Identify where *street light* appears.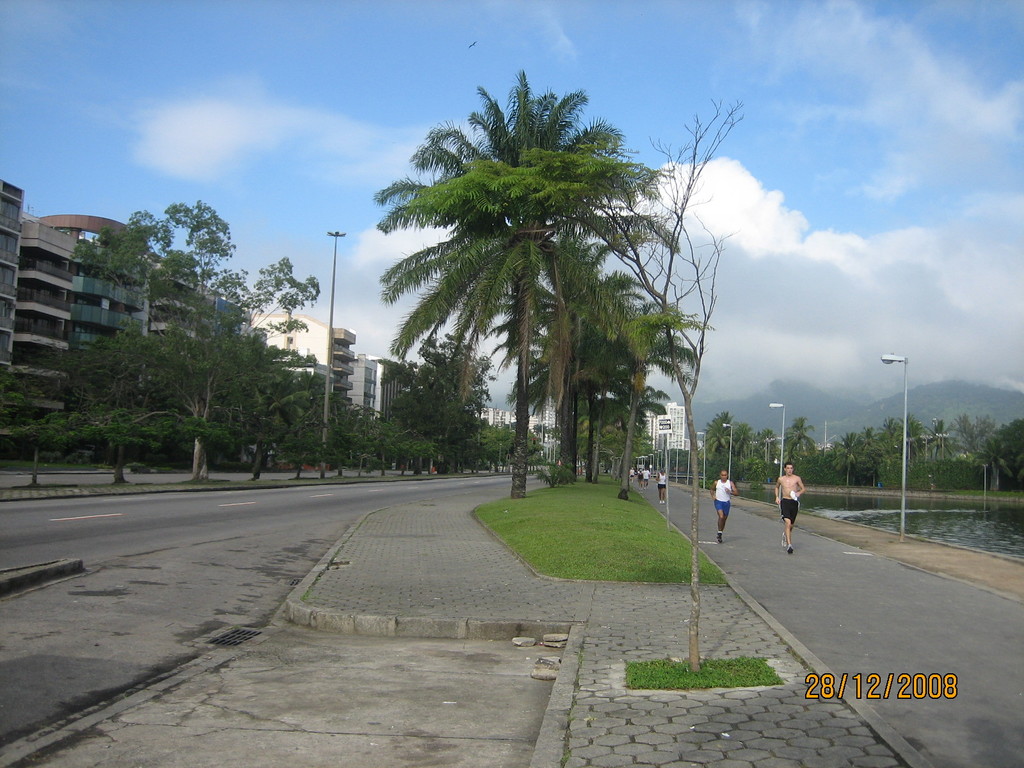
Appears at locate(753, 438, 759, 458).
